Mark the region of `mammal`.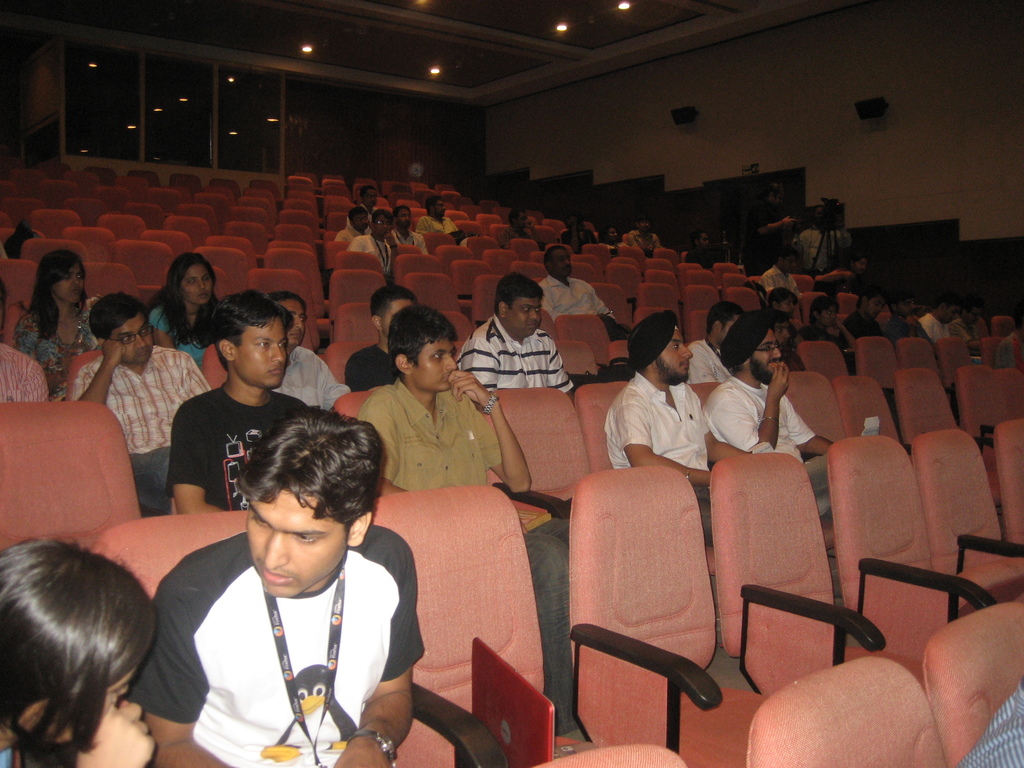
Region: {"left": 332, "top": 202, "right": 373, "bottom": 244}.
